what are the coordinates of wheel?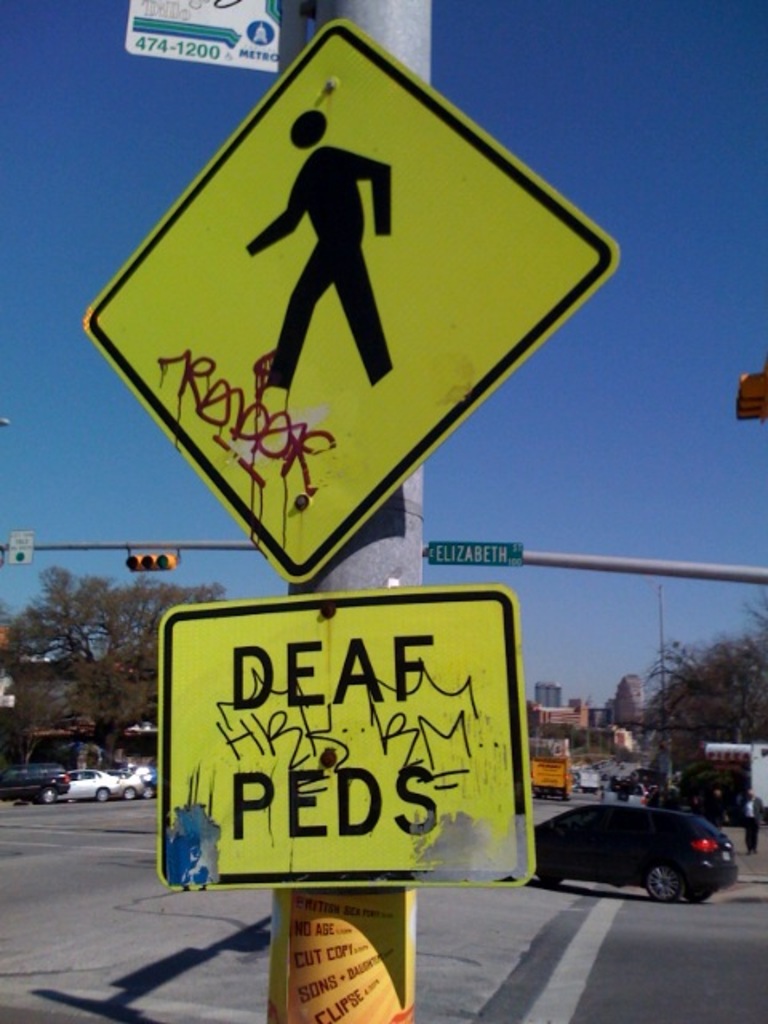
(left=125, top=784, right=138, bottom=802).
